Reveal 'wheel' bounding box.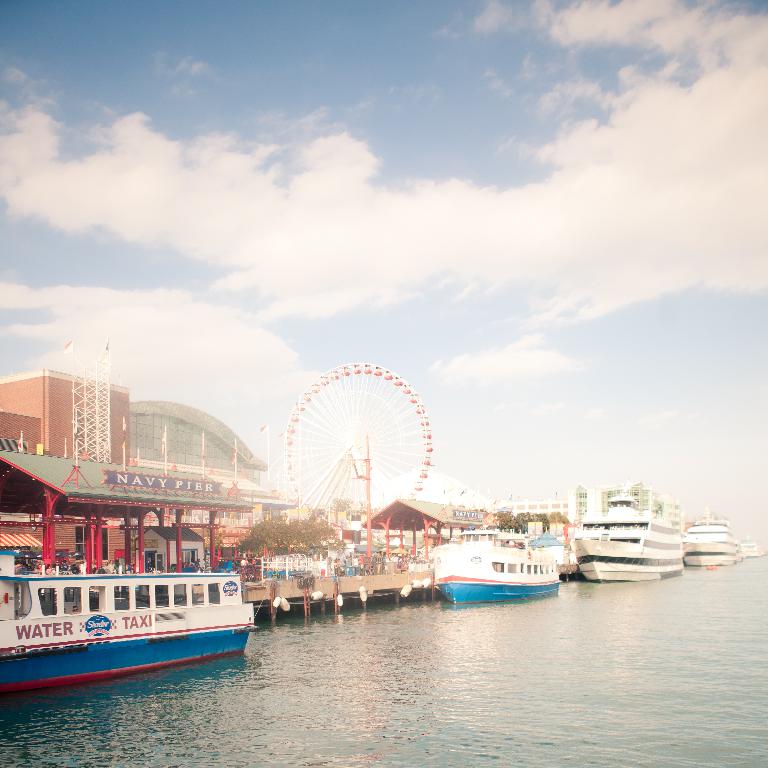
Revealed: bbox=[278, 359, 435, 529].
